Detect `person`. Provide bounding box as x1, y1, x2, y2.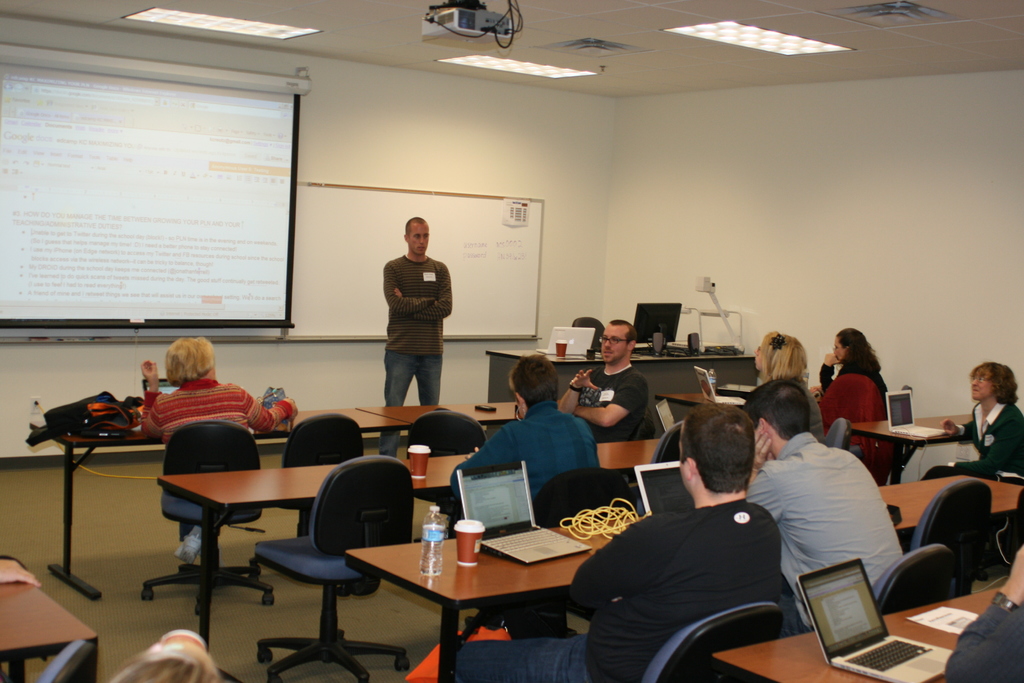
374, 211, 459, 424.
